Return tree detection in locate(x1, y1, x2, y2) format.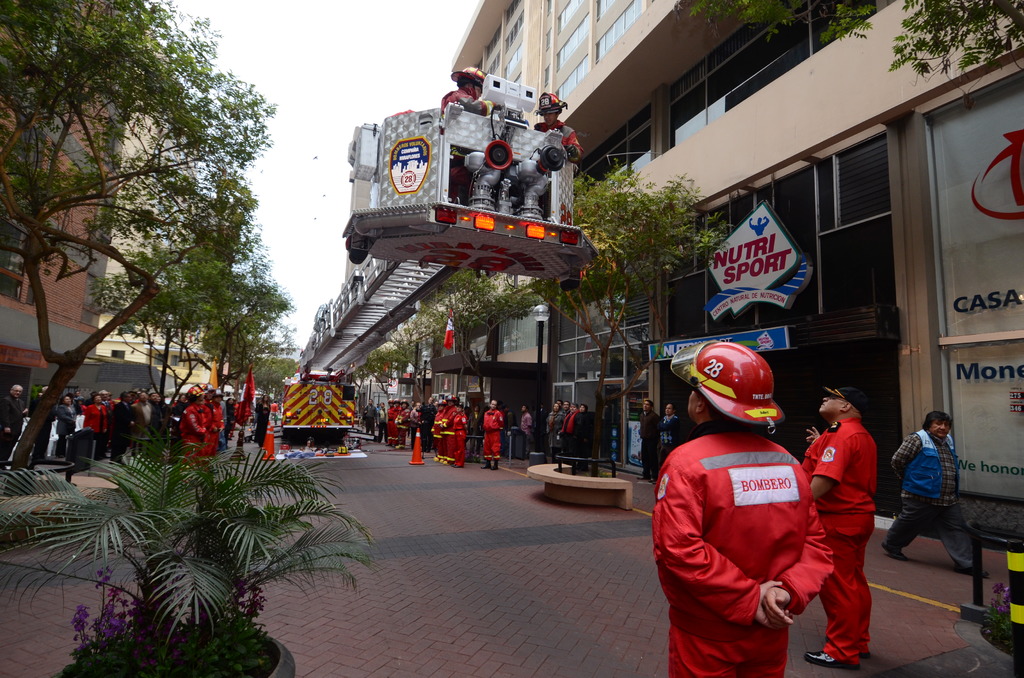
locate(15, 15, 294, 465).
